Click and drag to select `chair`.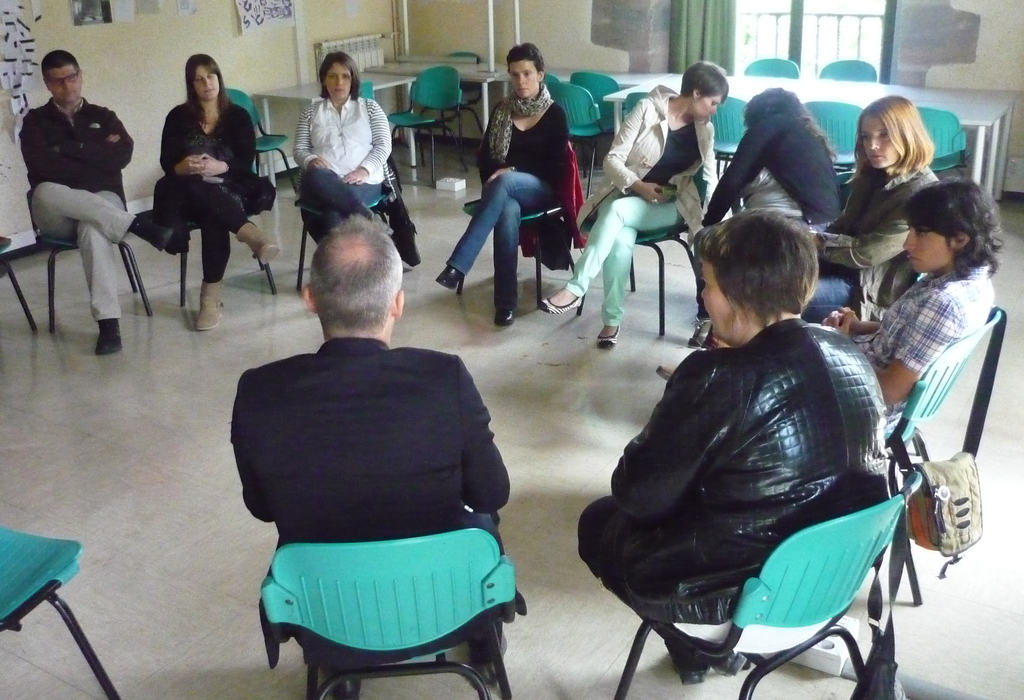
Selection: <bbox>660, 480, 925, 697</bbox>.
